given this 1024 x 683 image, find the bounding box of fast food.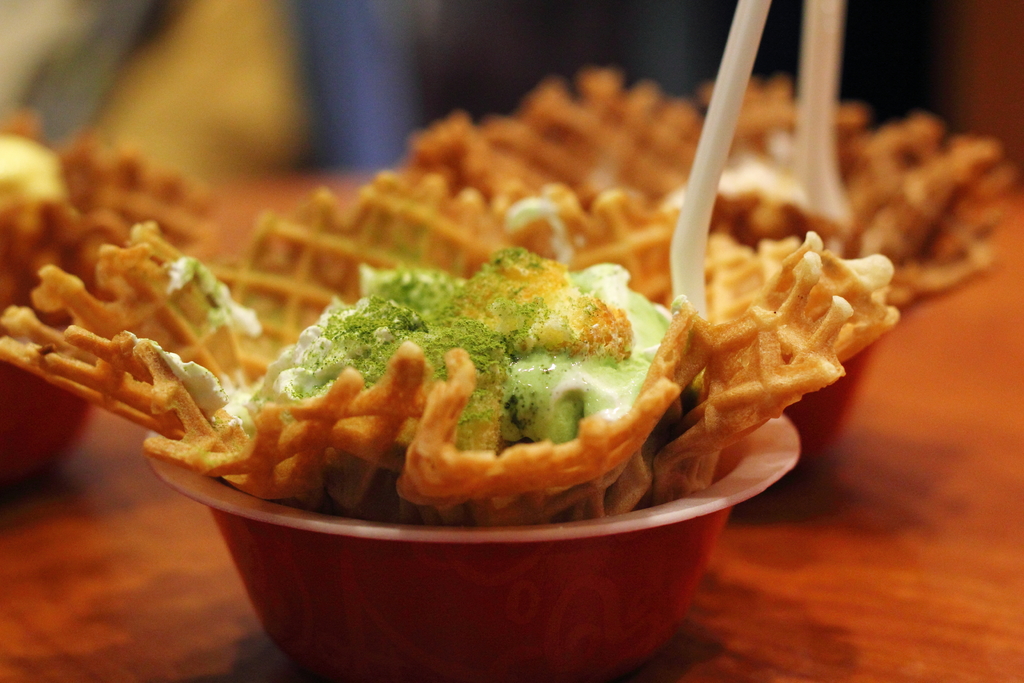
15,163,742,545.
